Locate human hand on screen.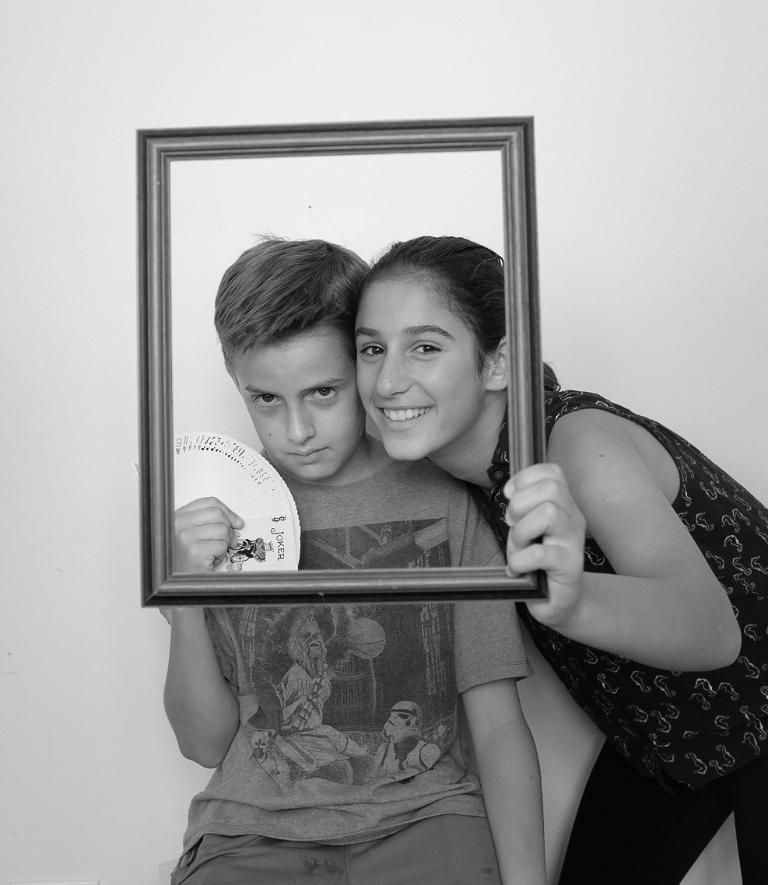
On screen at [496, 446, 624, 637].
